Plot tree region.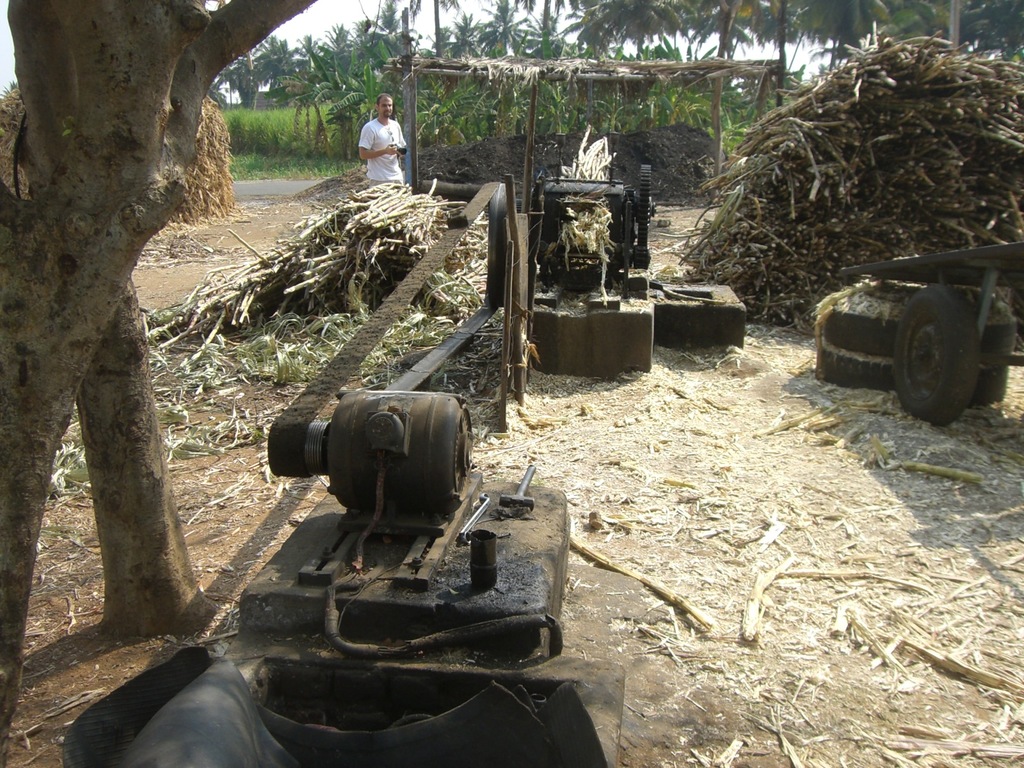
Plotted at select_region(748, 0, 839, 120).
